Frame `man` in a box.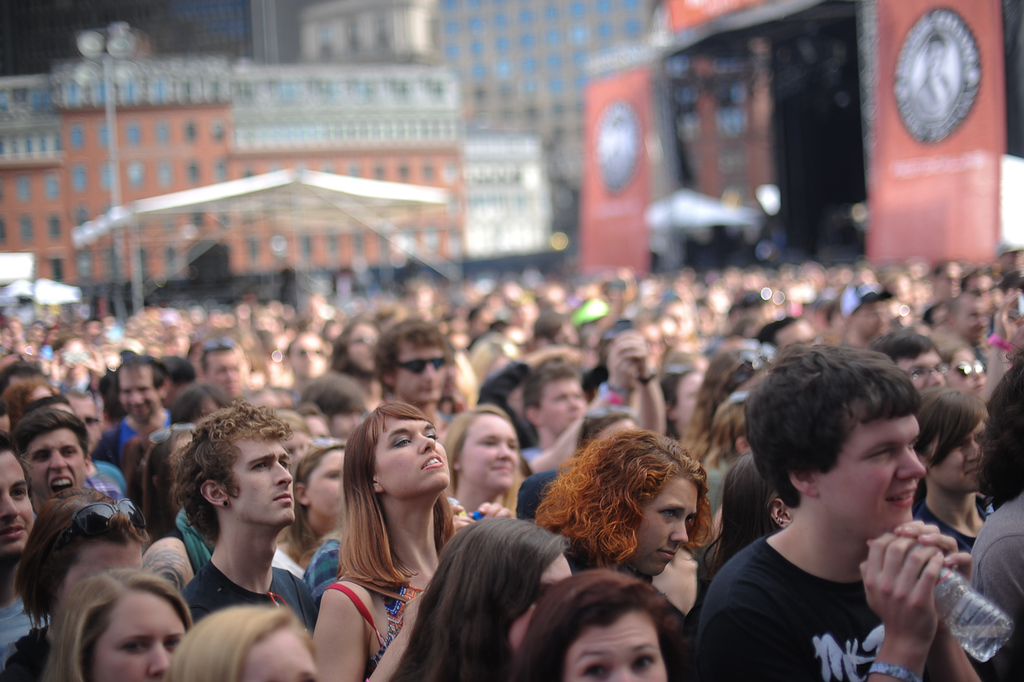
region(172, 400, 346, 679).
